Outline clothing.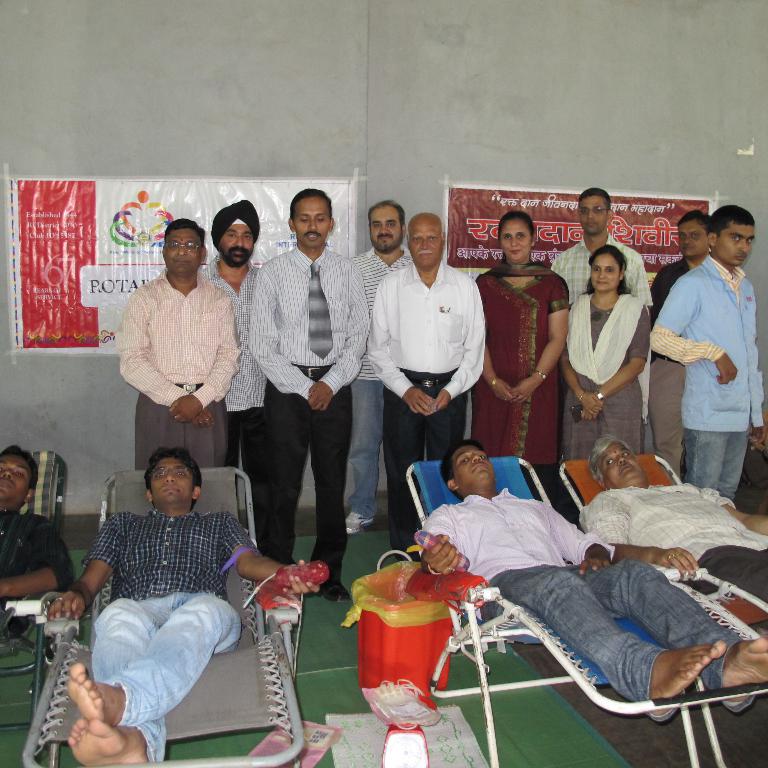
Outline: 76:504:264:756.
